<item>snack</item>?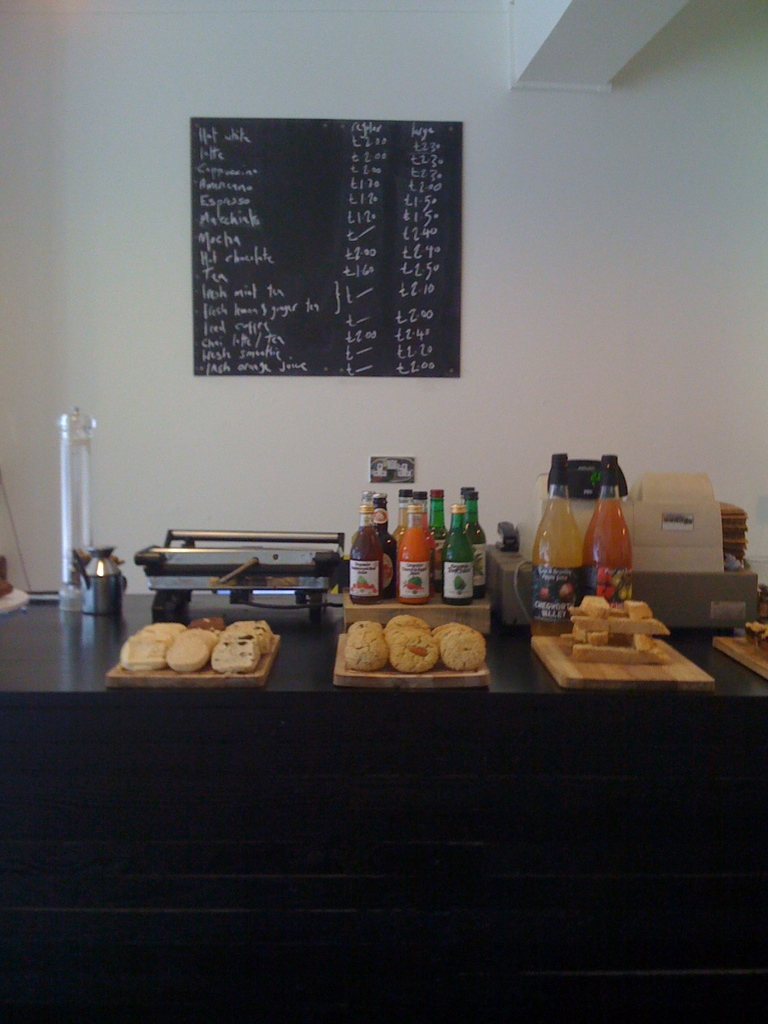
<region>341, 603, 490, 674</region>
